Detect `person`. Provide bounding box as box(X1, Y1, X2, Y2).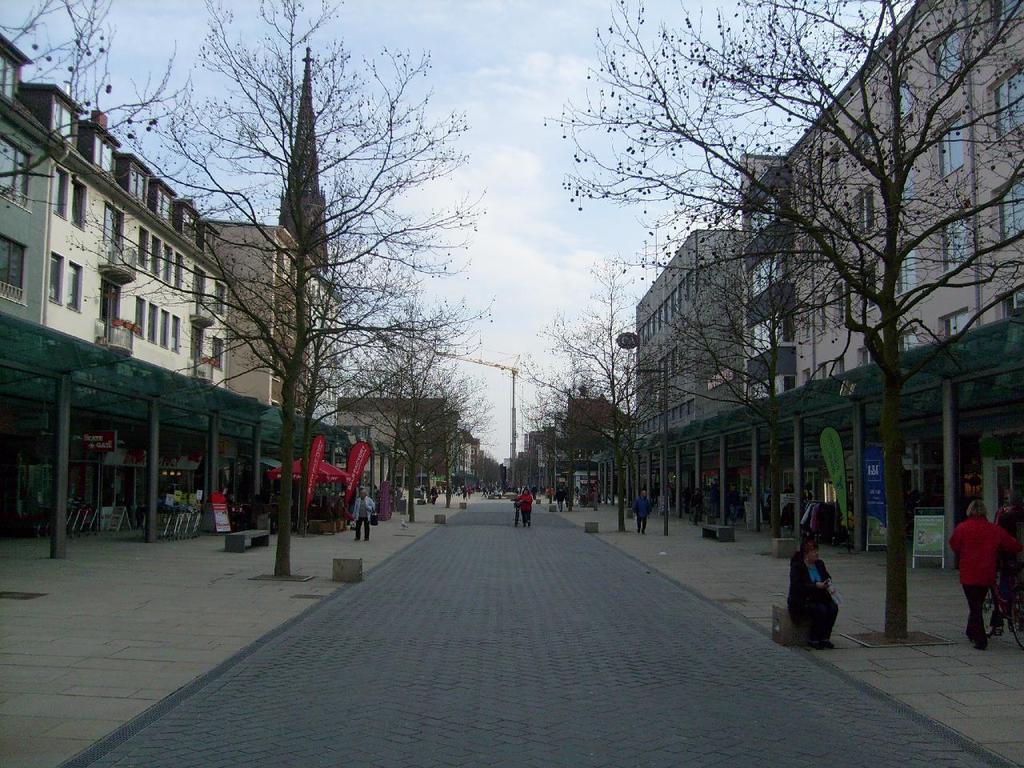
box(630, 489, 651, 535).
